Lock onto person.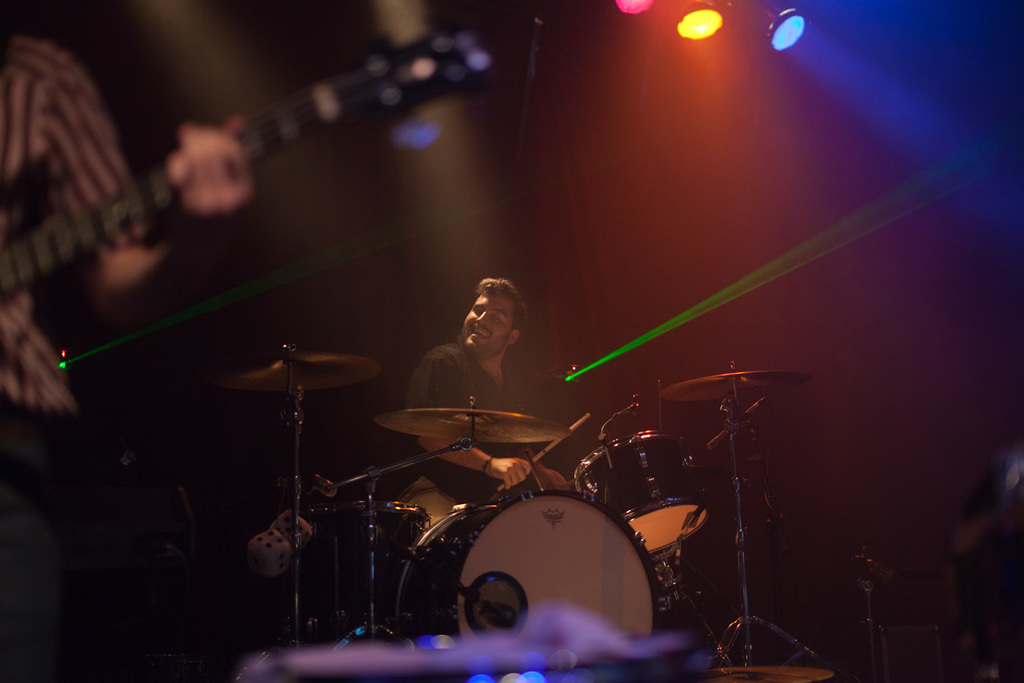
Locked: <bbox>0, 25, 251, 682</bbox>.
